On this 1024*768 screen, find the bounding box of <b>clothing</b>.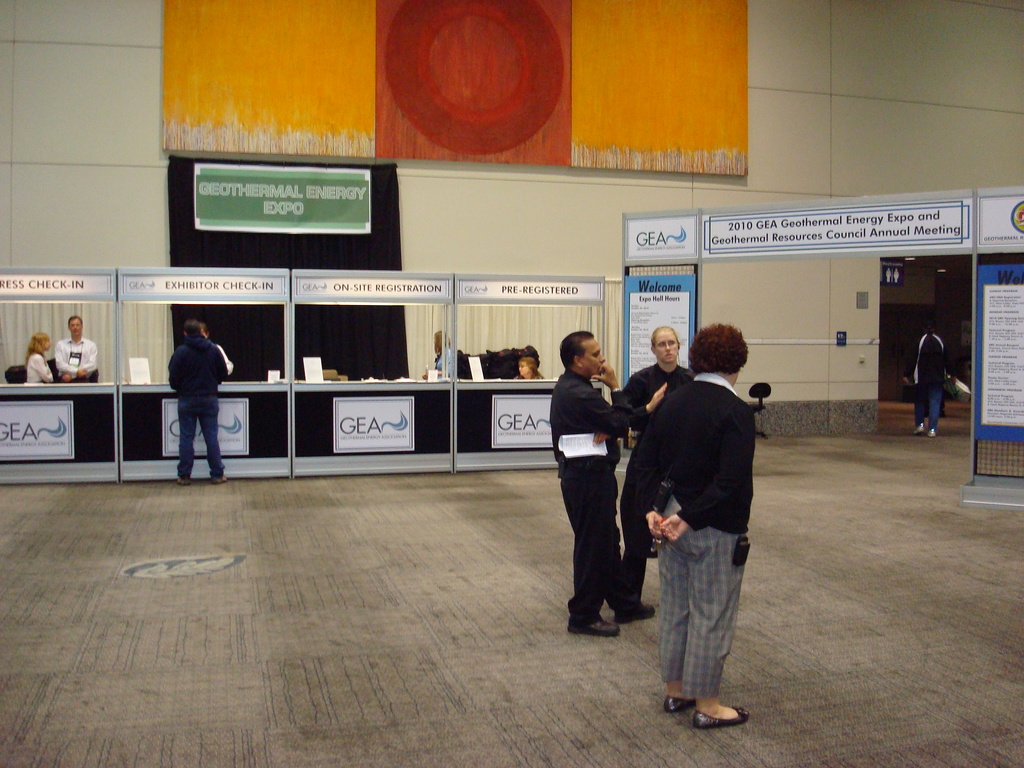
Bounding box: (436, 351, 449, 372).
